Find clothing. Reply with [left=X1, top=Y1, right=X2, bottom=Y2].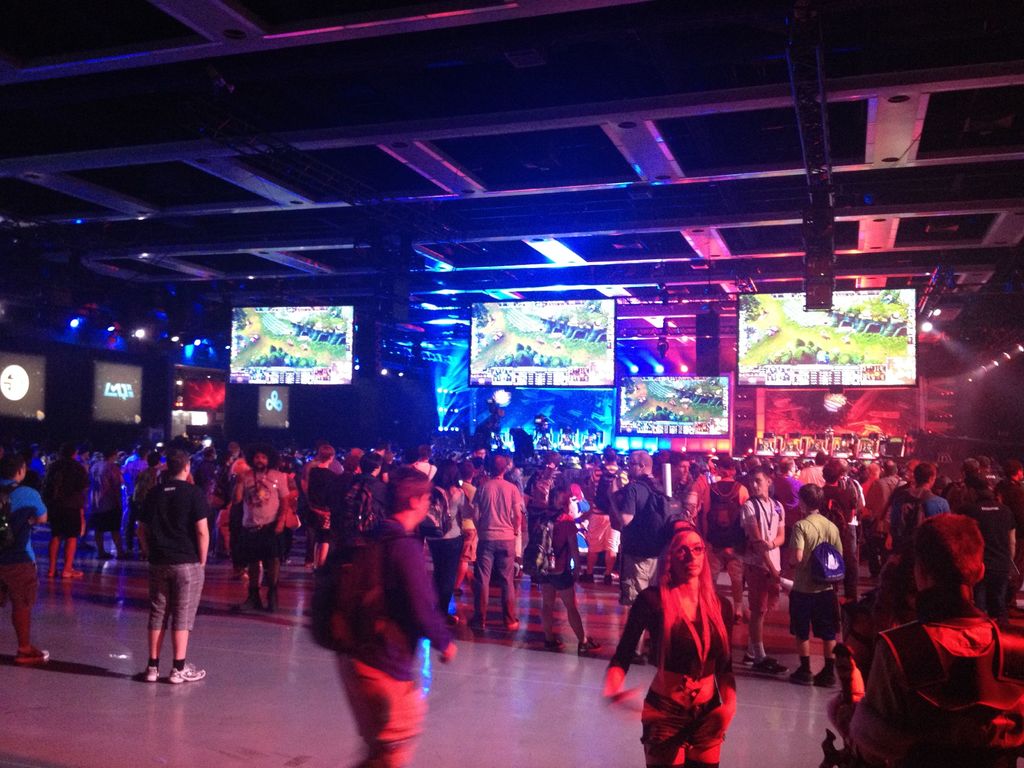
[left=797, top=463, right=824, bottom=487].
